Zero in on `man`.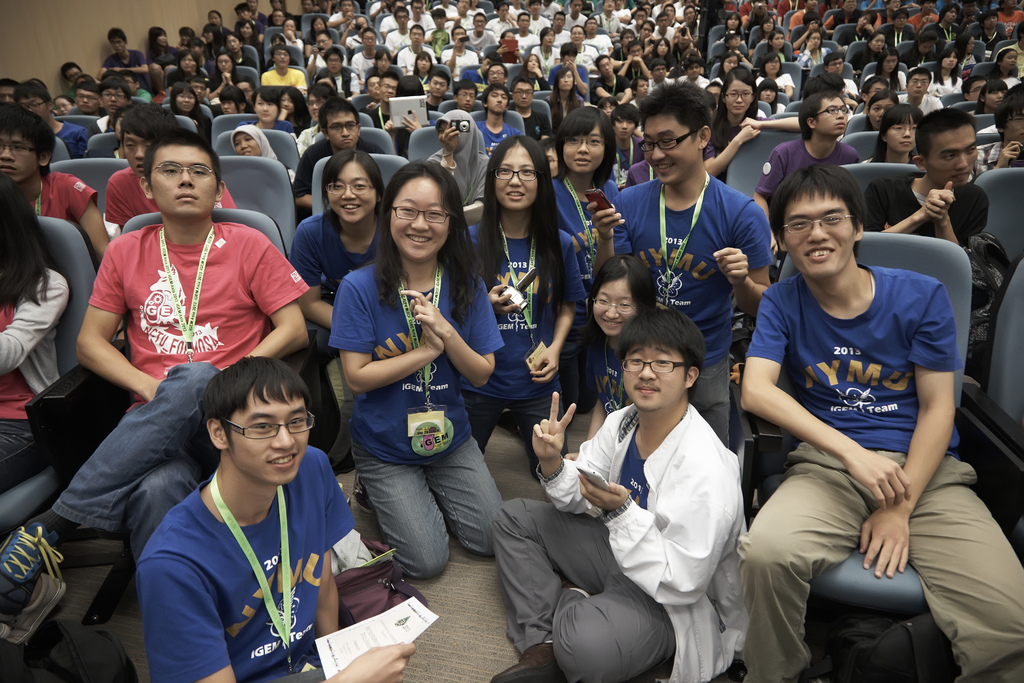
Zeroed in: select_region(472, 79, 519, 167).
